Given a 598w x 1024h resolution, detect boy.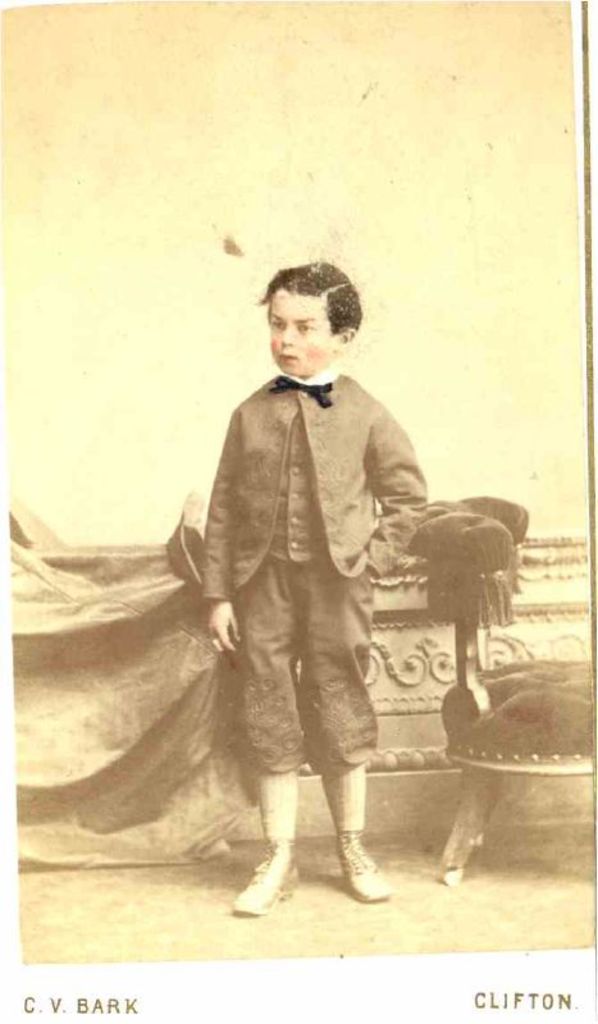
(left=195, top=253, right=438, bottom=922).
